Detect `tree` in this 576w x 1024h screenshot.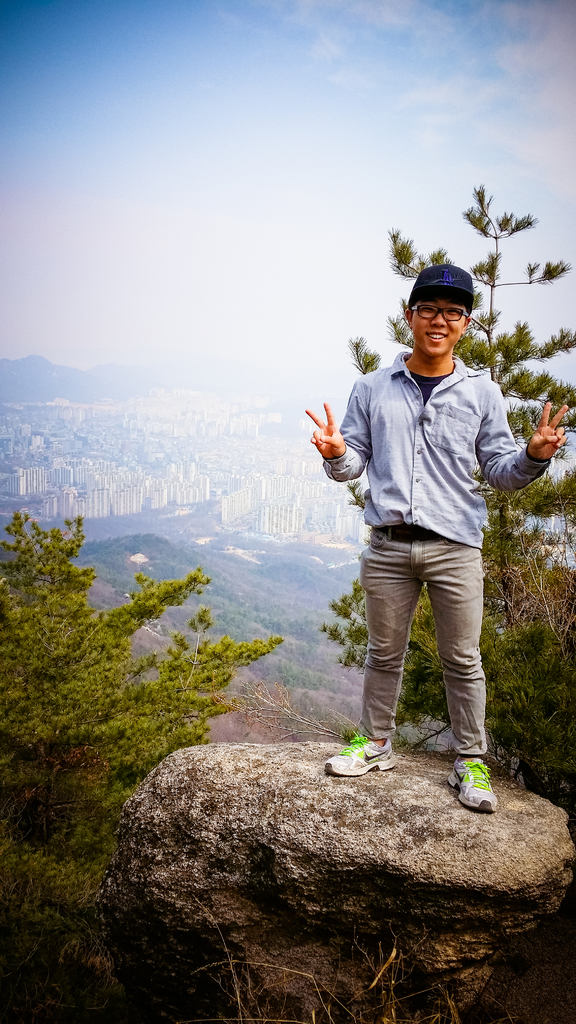
Detection: rect(0, 504, 280, 834).
